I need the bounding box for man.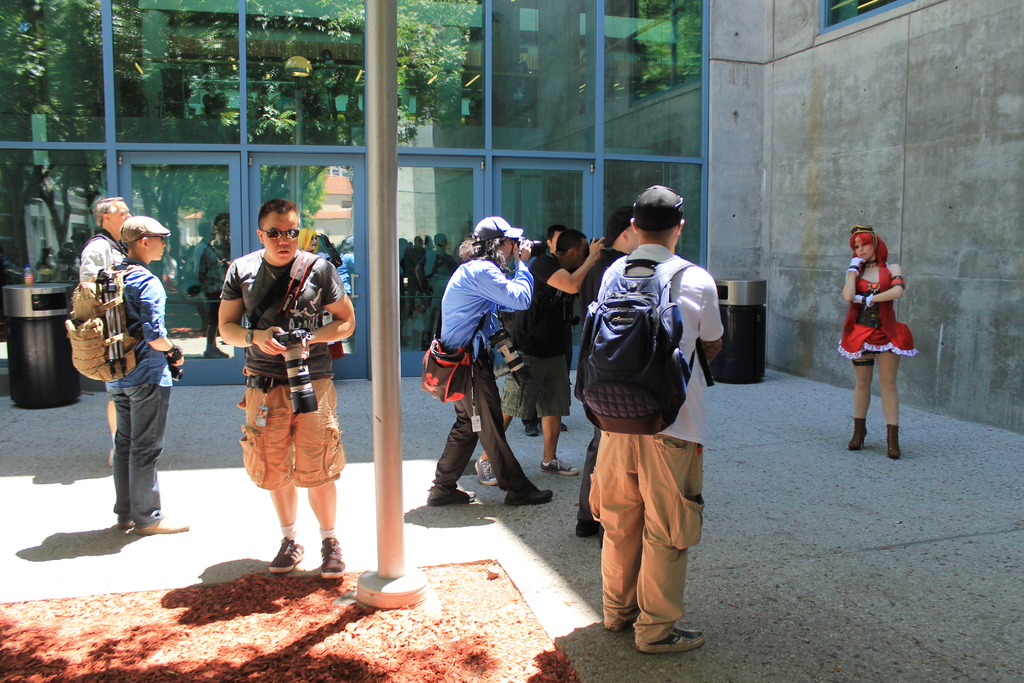
Here it is: rect(417, 211, 554, 508).
